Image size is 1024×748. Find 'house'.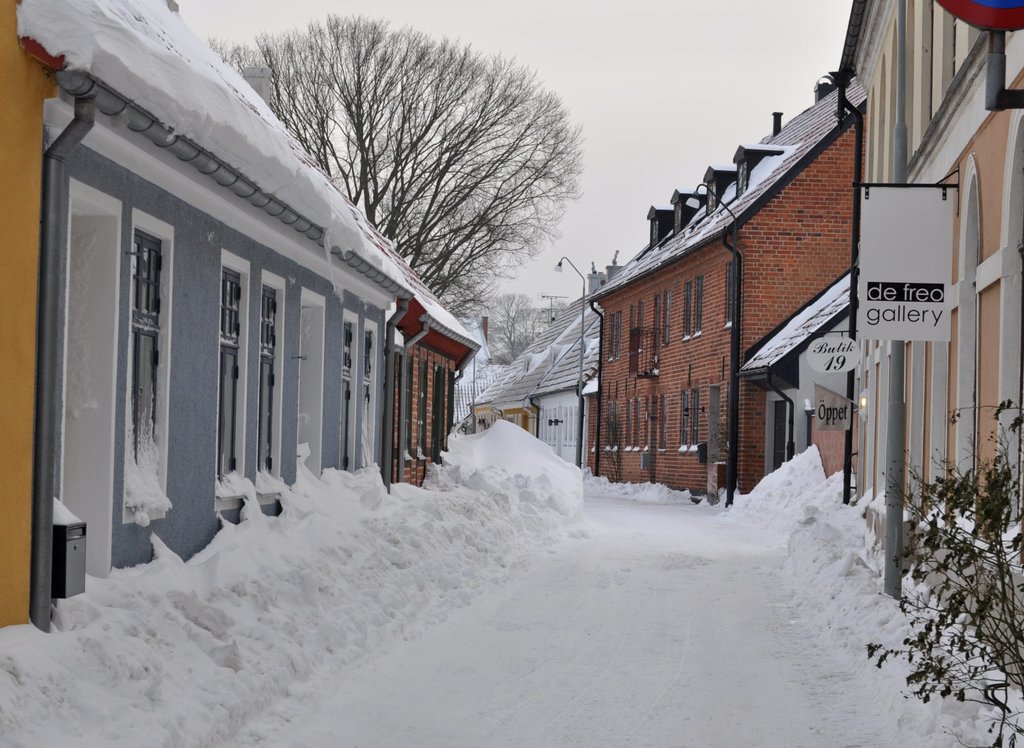
[left=369, top=213, right=486, bottom=485].
